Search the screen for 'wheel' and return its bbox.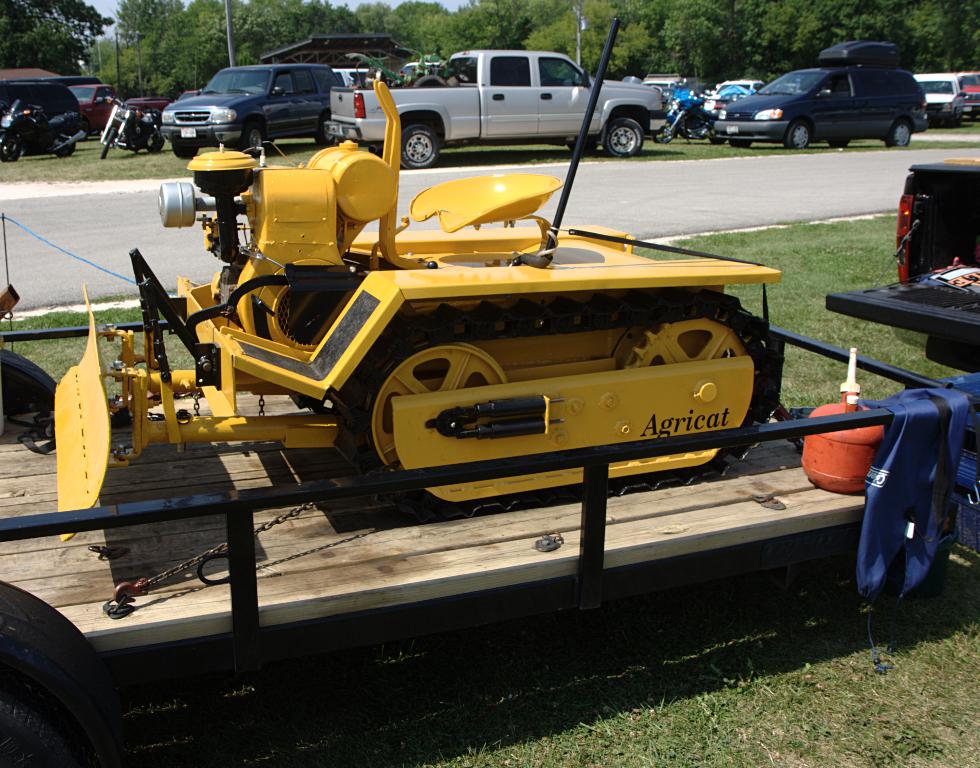
Found: <region>598, 112, 646, 156</region>.
